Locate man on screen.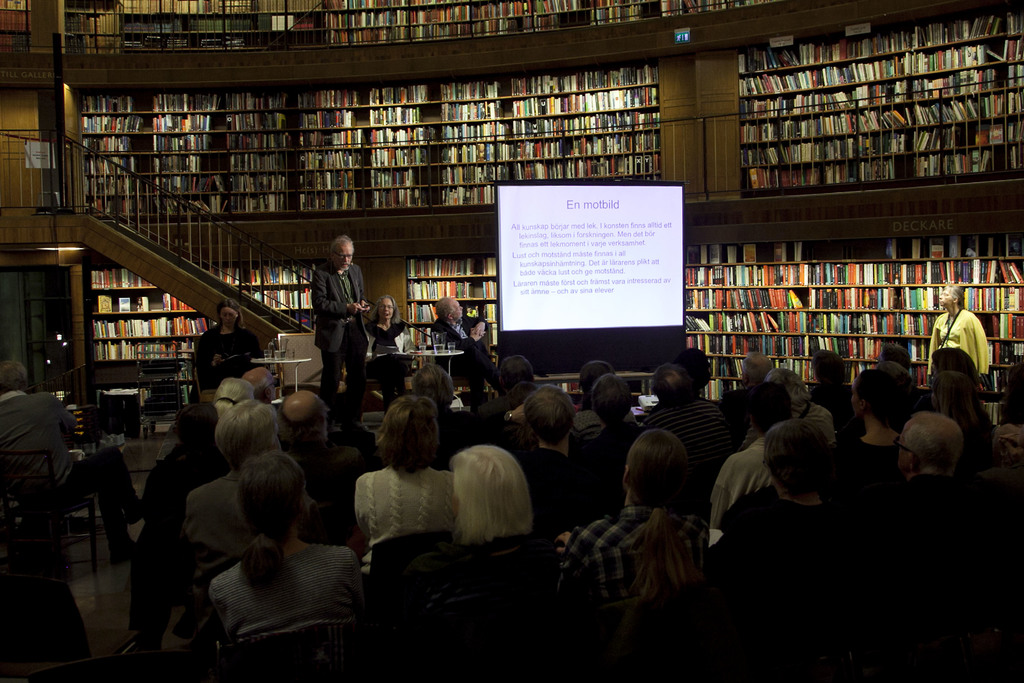
On screen at [left=492, top=383, right=598, bottom=531].
